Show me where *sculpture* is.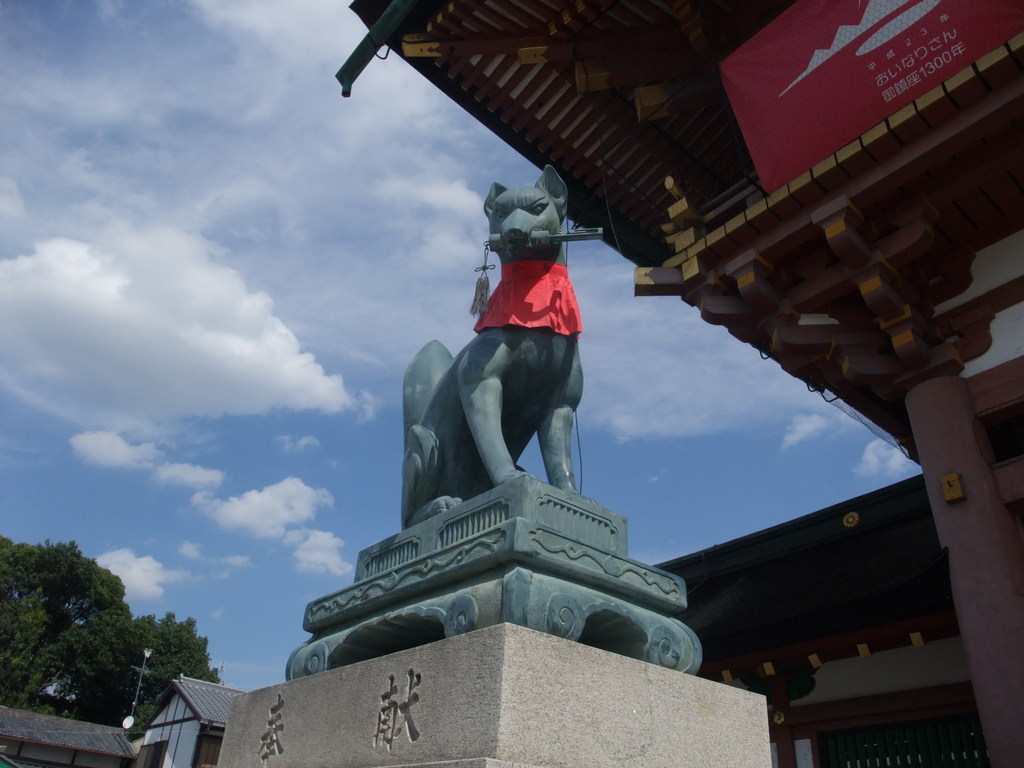
*sculpture* is at [285,519,706,678].
